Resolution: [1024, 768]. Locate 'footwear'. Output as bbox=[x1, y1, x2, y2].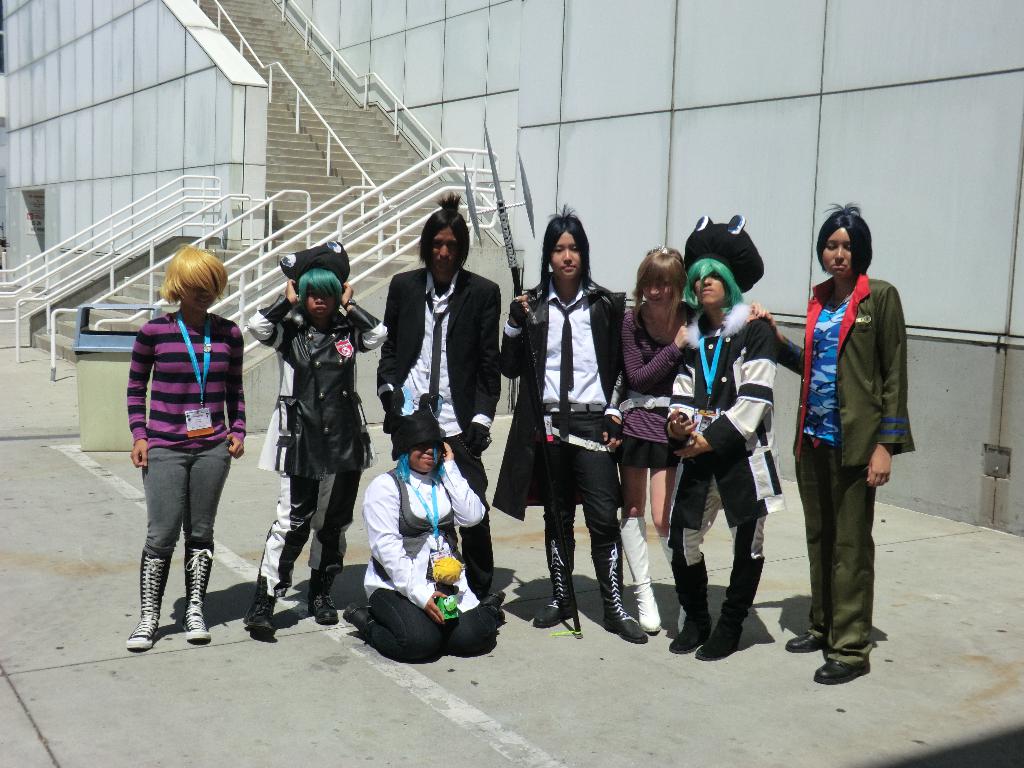
bbox=[534, 539, 573, 631].
